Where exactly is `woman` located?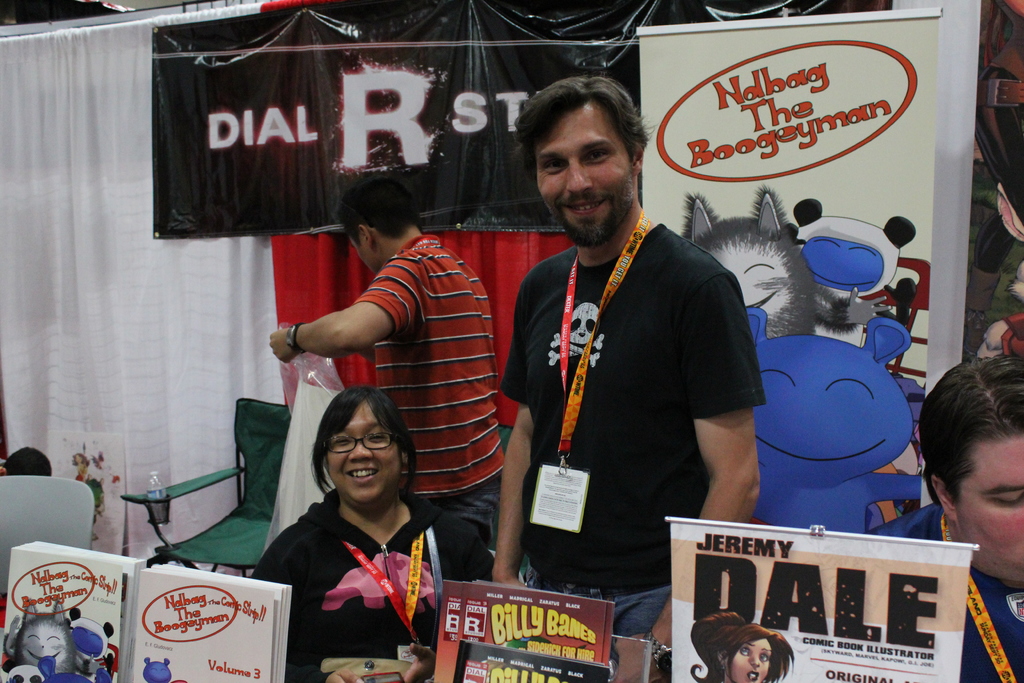
Its bounding box is 258/370/458/672.
